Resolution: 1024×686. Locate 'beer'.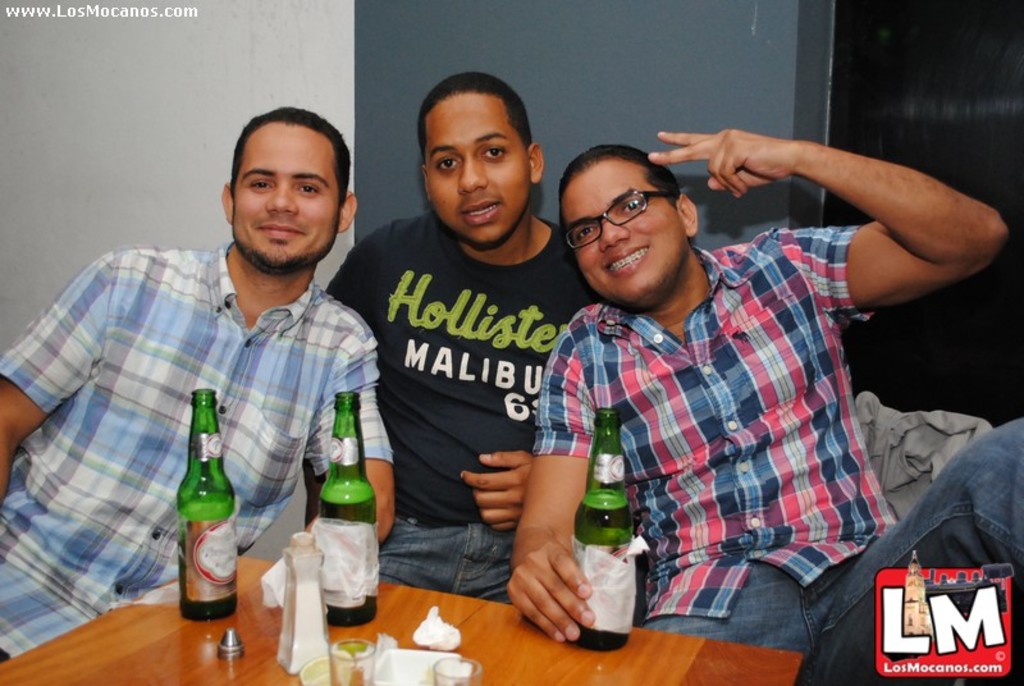
{"left": 571, "top": 410, "right": 630, "bottom": 655}.
